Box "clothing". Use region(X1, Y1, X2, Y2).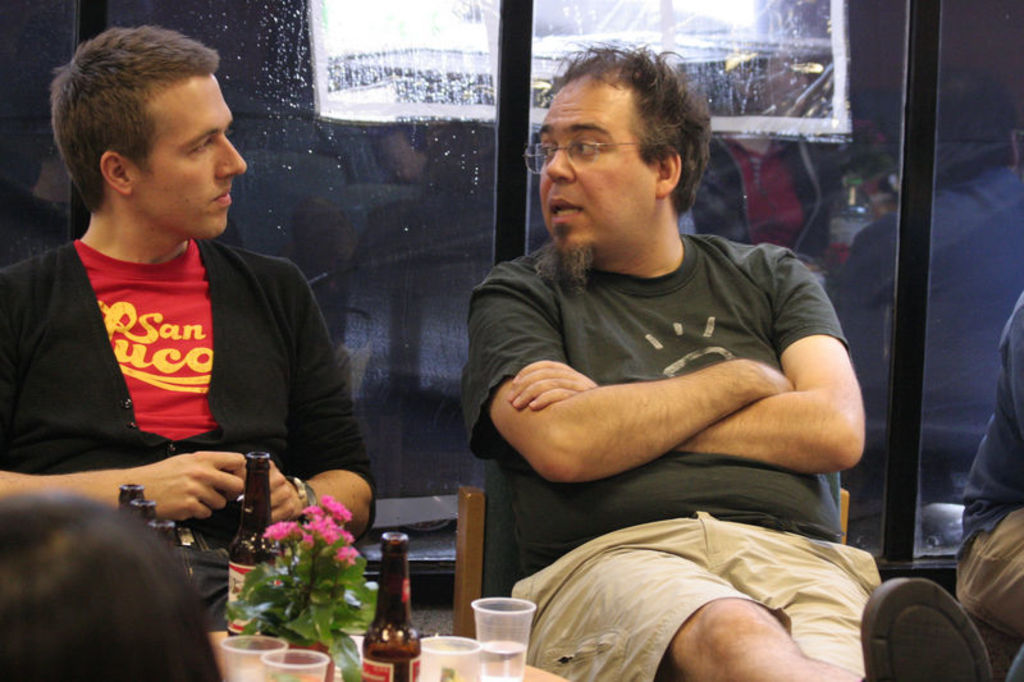
region(457, 230, 878, 681).
